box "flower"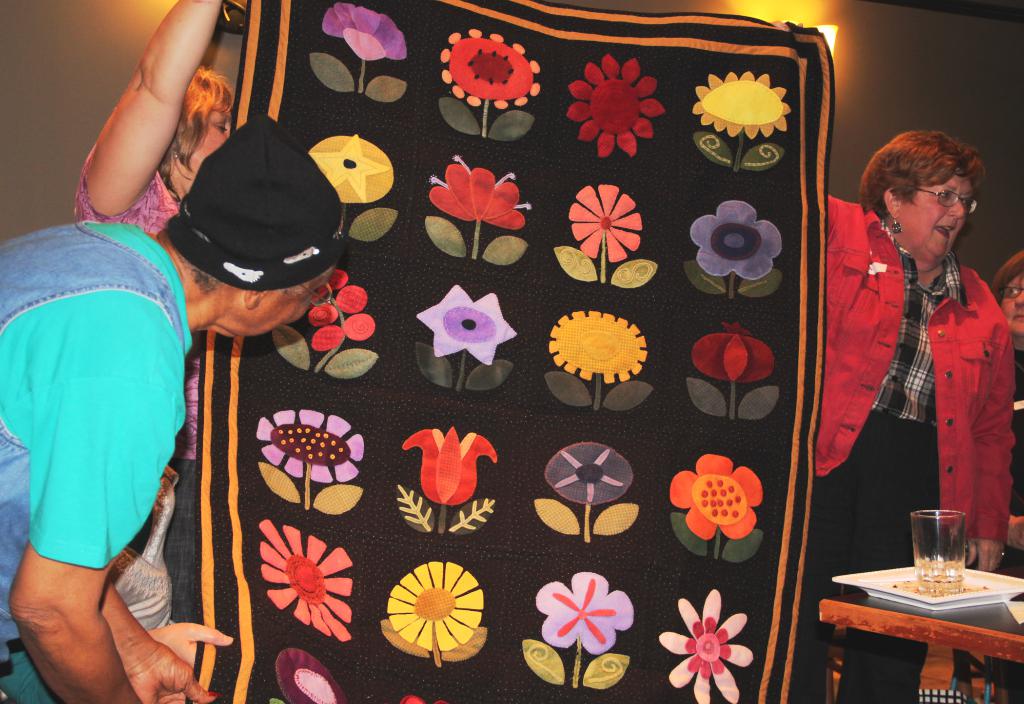
bbox=[418, 281, 518, 368]
